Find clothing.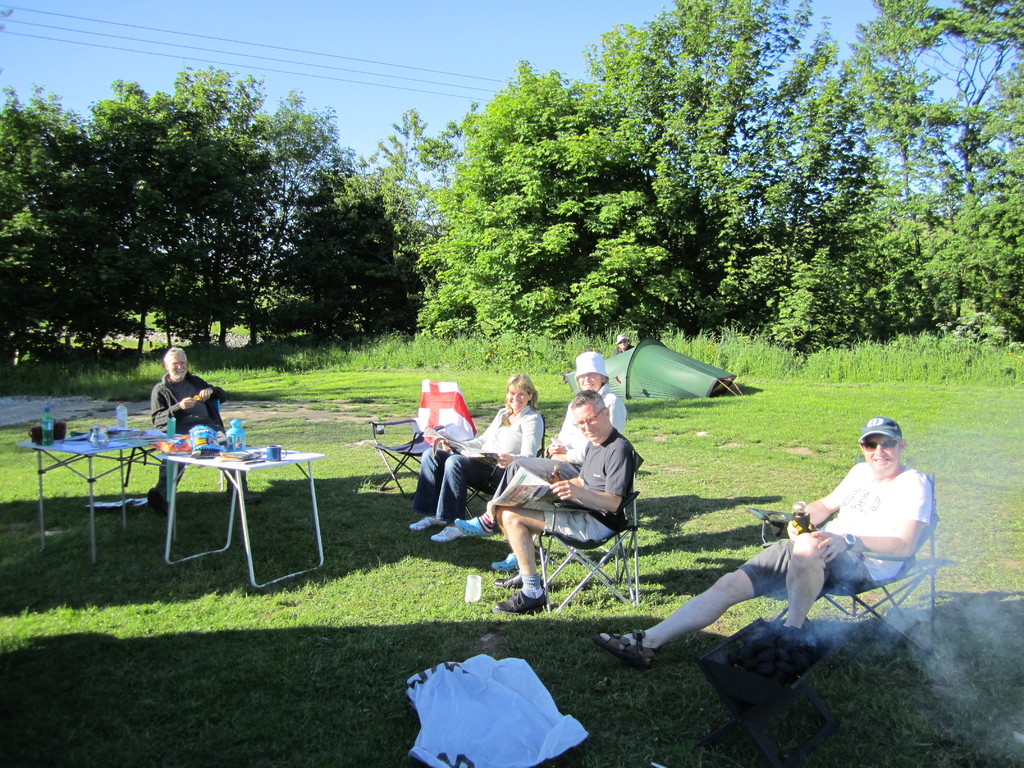
crop(497, 384, 625, 529).
